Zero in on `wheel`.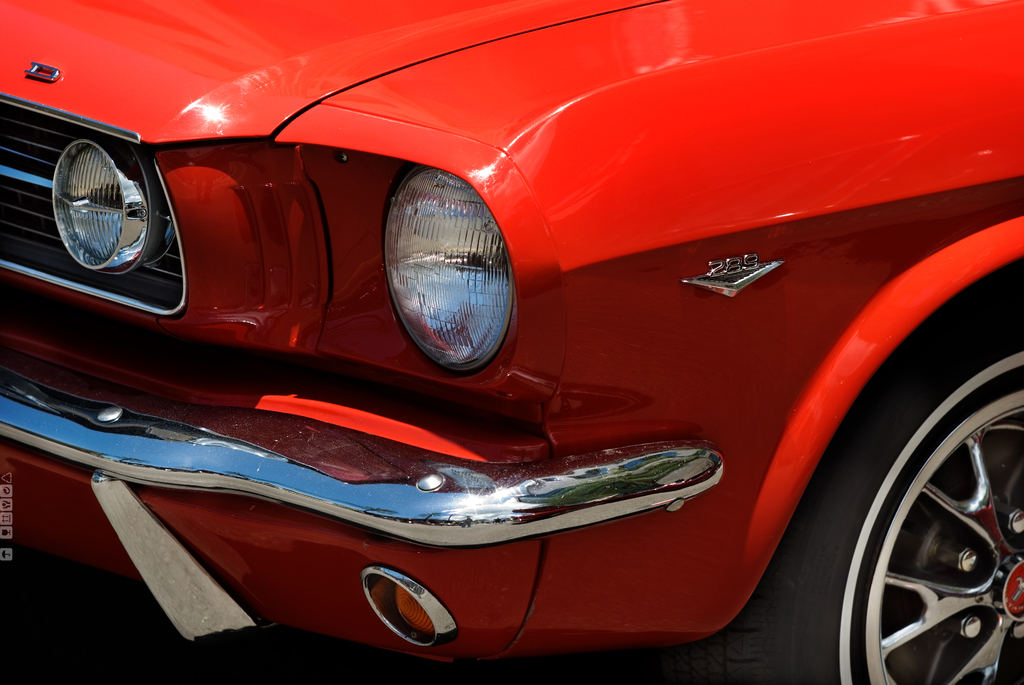
Zeroed in: select_region(710, 299, 1023, 684).
